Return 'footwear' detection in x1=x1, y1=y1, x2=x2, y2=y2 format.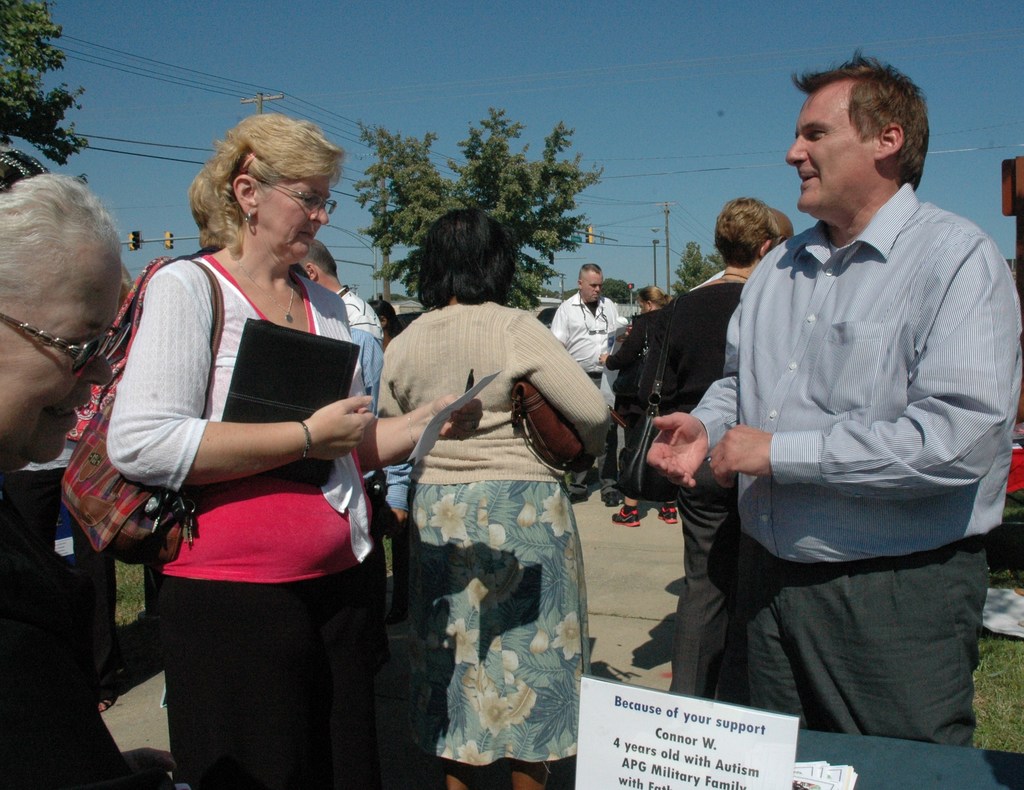
x1=656, y1=506, x2=679, y2=525.
